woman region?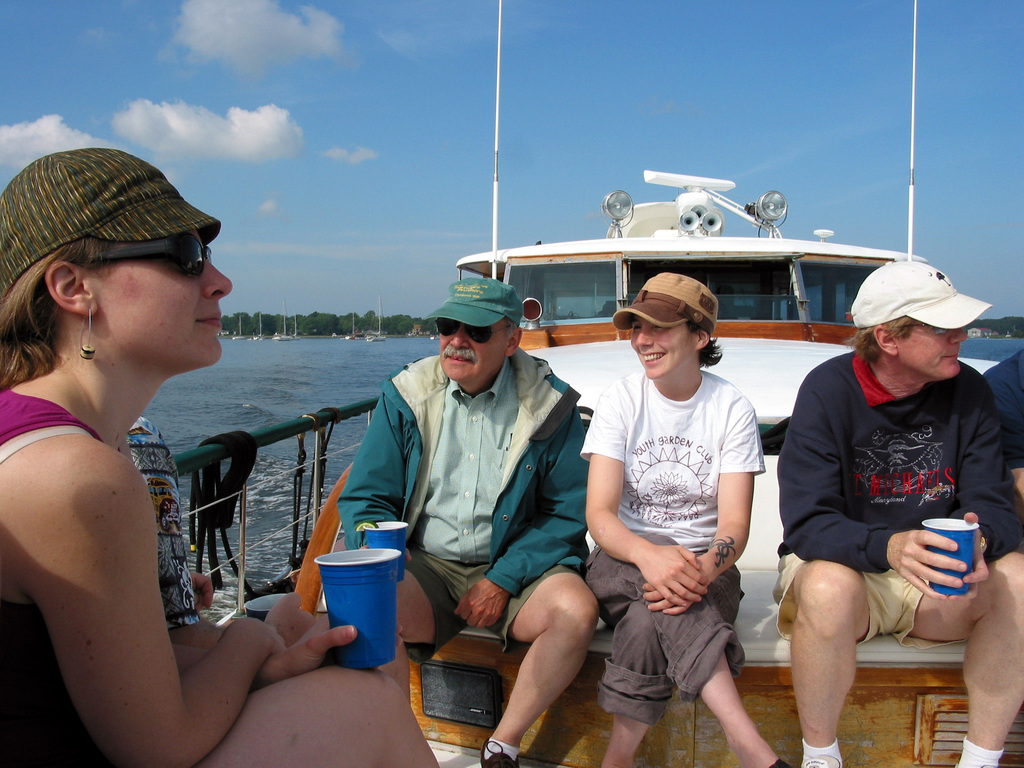
l=0, t=160, r=326, b=767
